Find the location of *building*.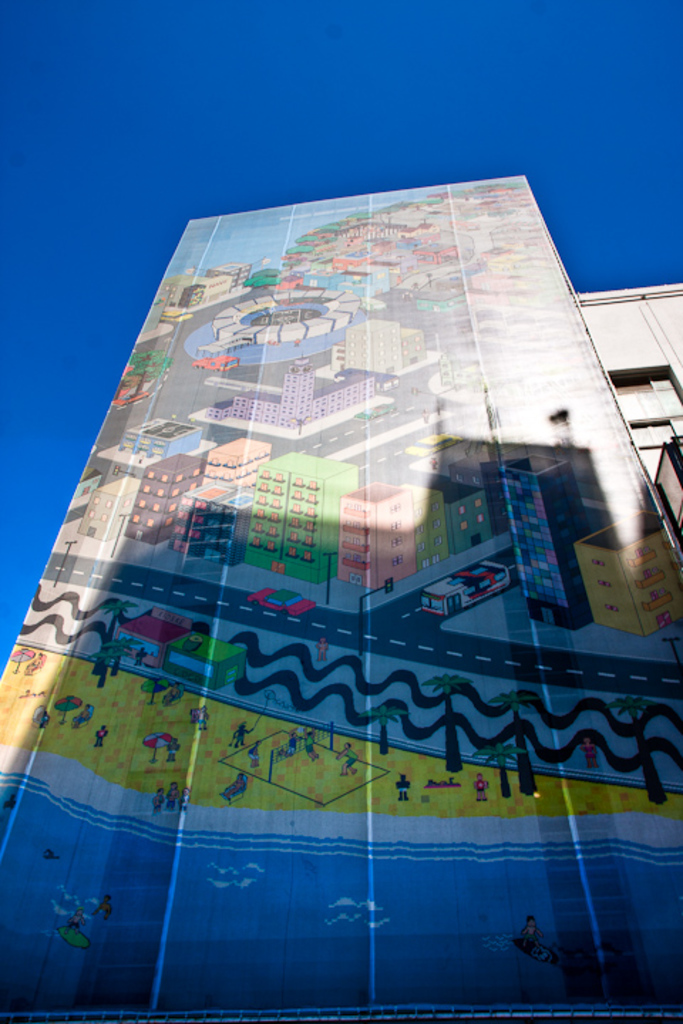
Location: <bbox>499, 454, 593, 627</bbox>.
